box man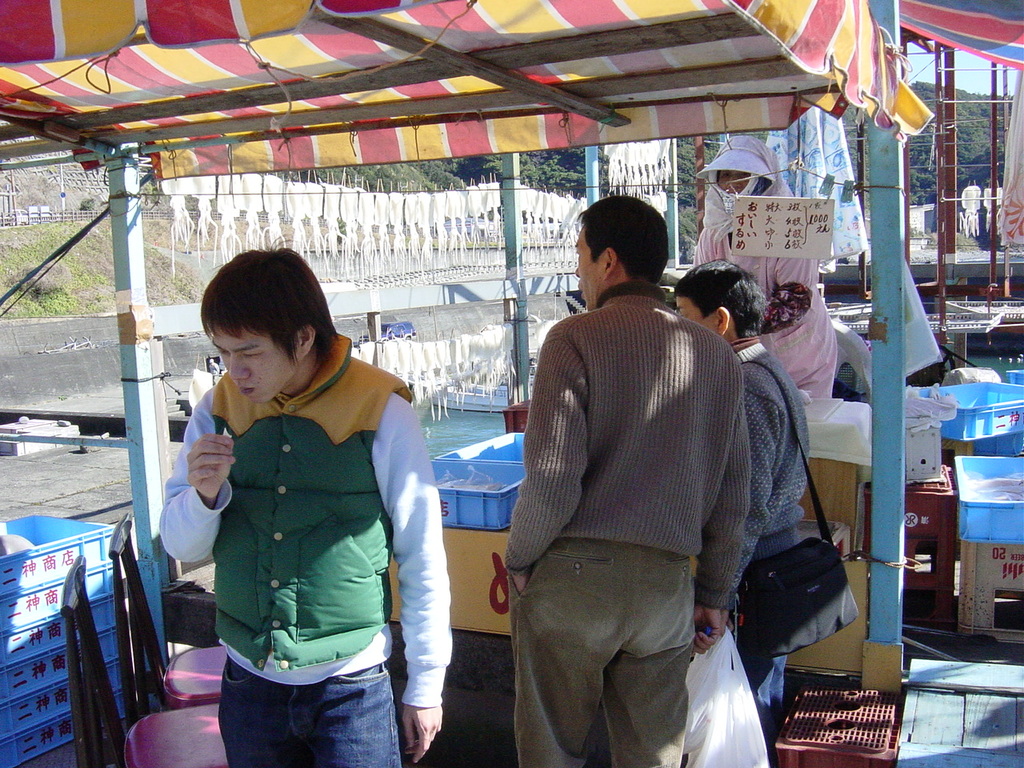
select_region(159, 229, 449, 767)
